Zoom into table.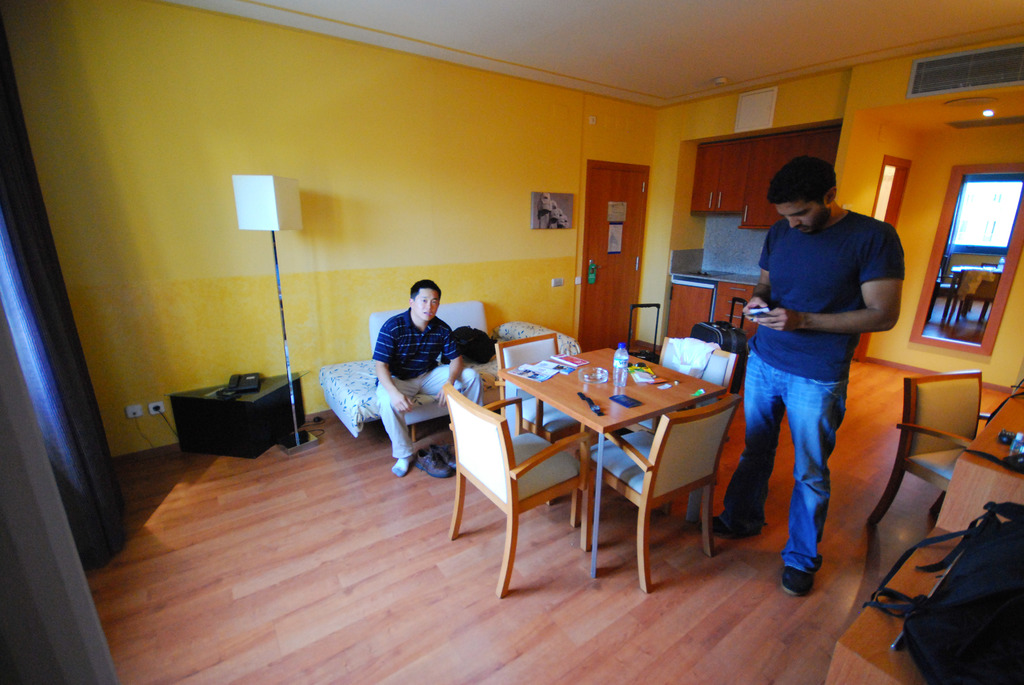
Zoom target: 472, 340, 742, 551.
